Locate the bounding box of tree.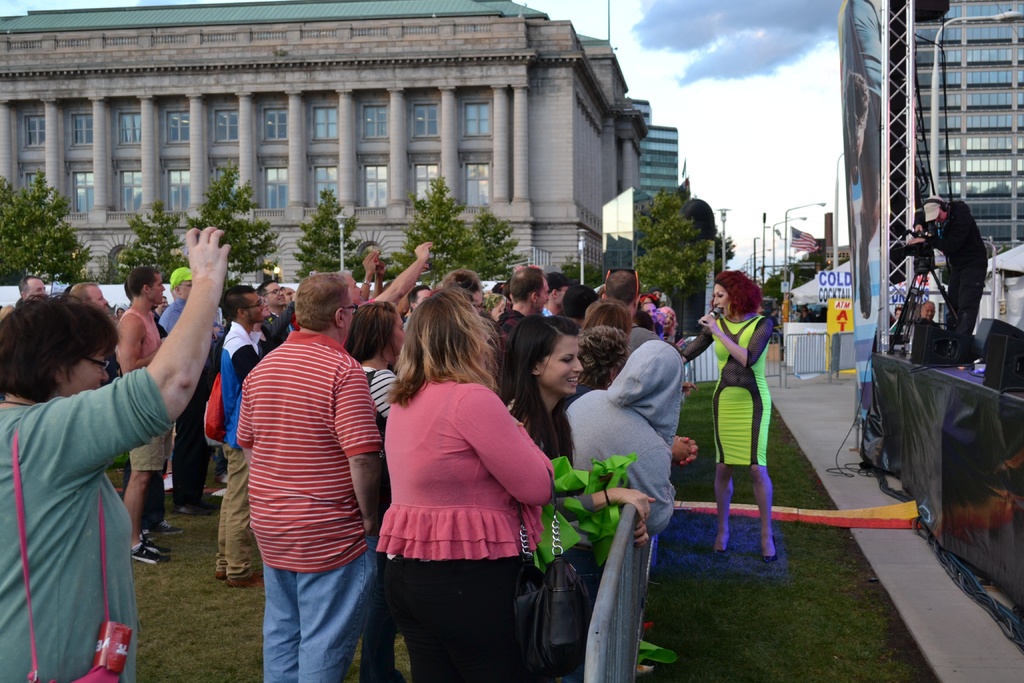
Bounding box: x1=398, y1=177, x2=488, y2=300.
